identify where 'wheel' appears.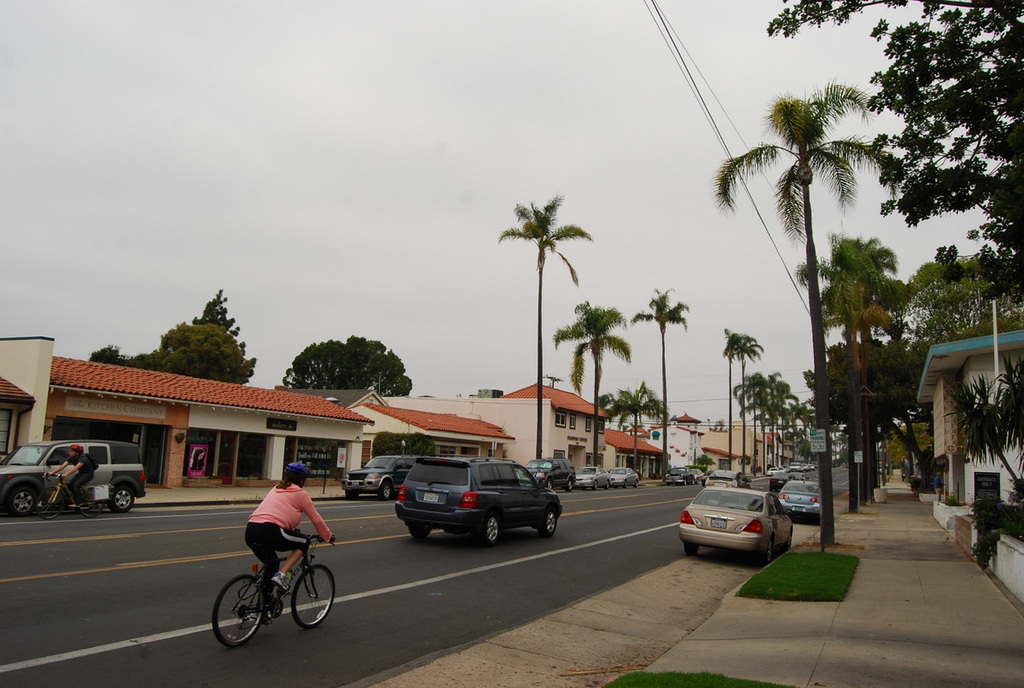
Appears at 684 540 698 557.
